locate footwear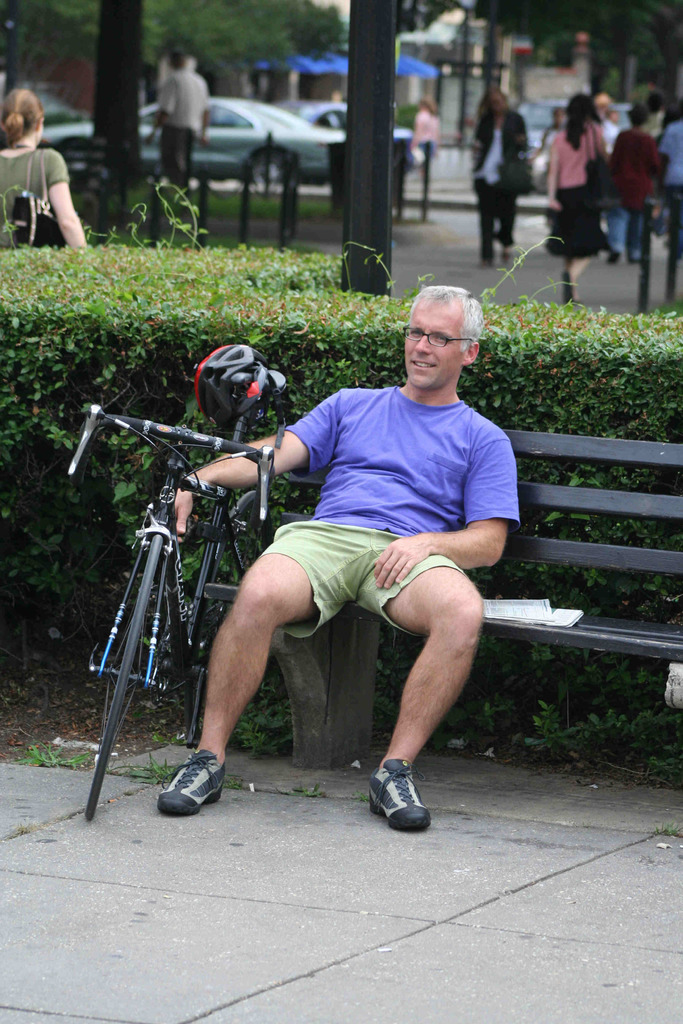
[left=367, top=755, right=433, bottom=849]
